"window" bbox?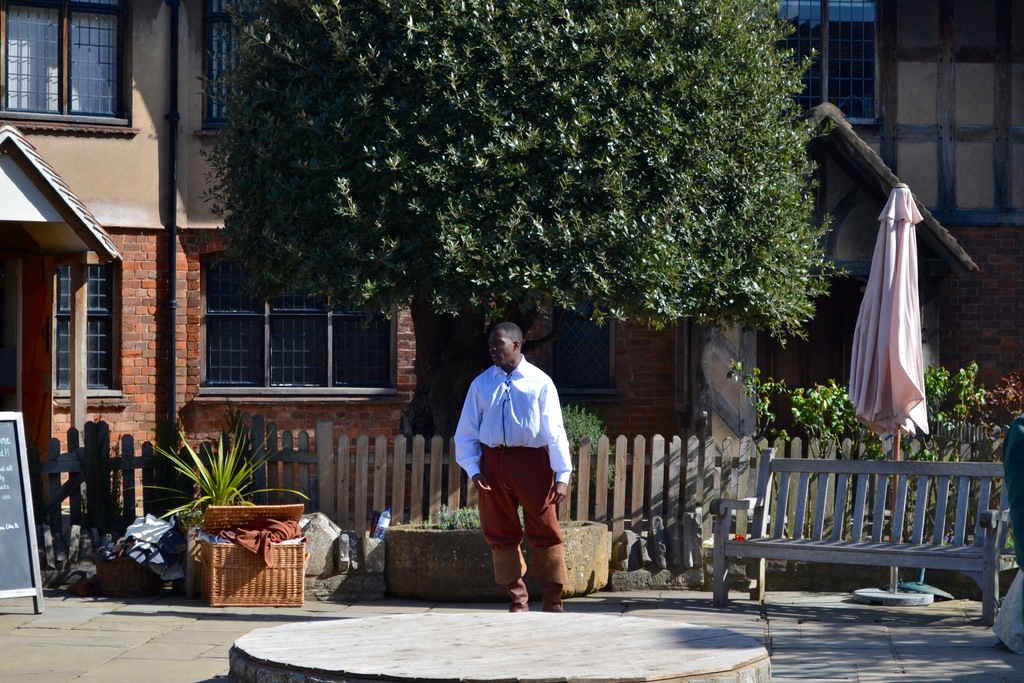
<box>8,5,127,126</box>
